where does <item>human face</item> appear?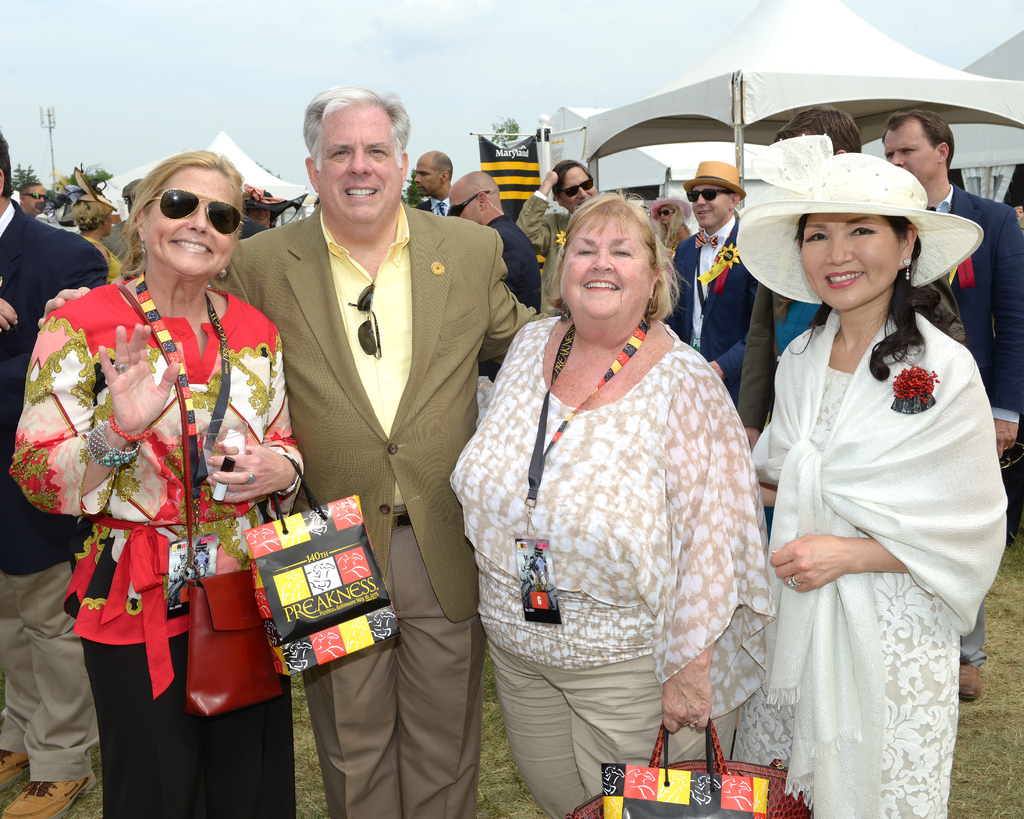
Appears at 659,206,673,225.
